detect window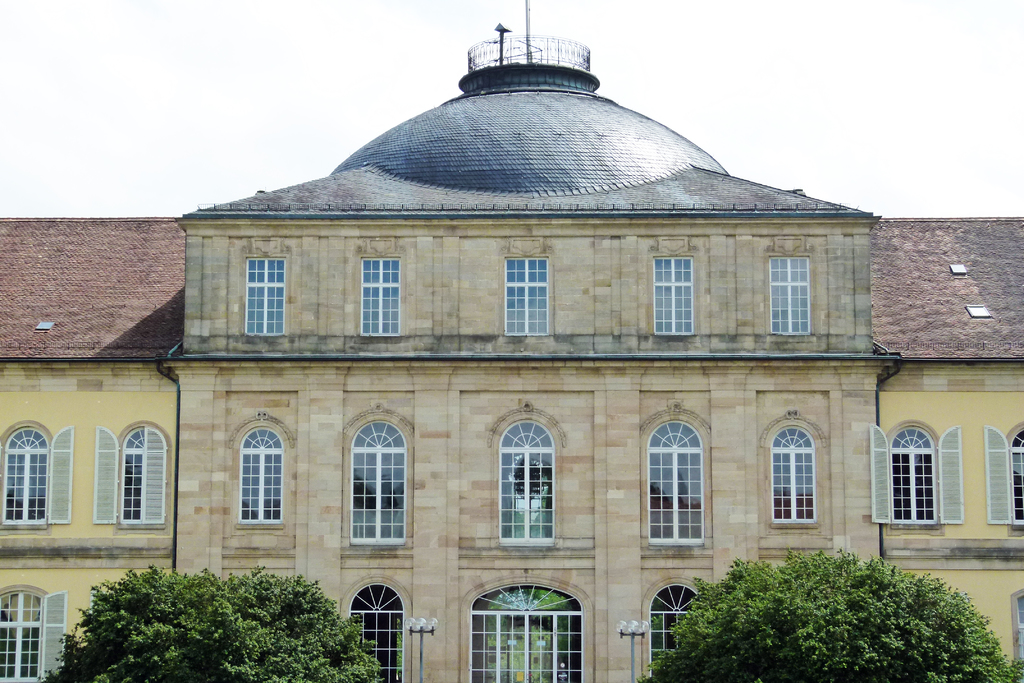
bbox(4, 423, 44, 524)
